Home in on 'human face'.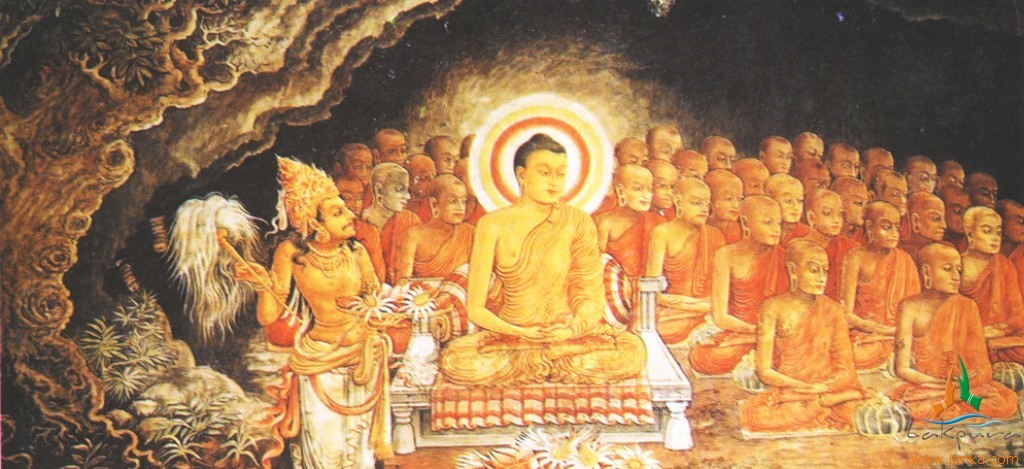
Homed in at {"x1": 651, "y1": 172, "x2": 675, "y2": 202}.
